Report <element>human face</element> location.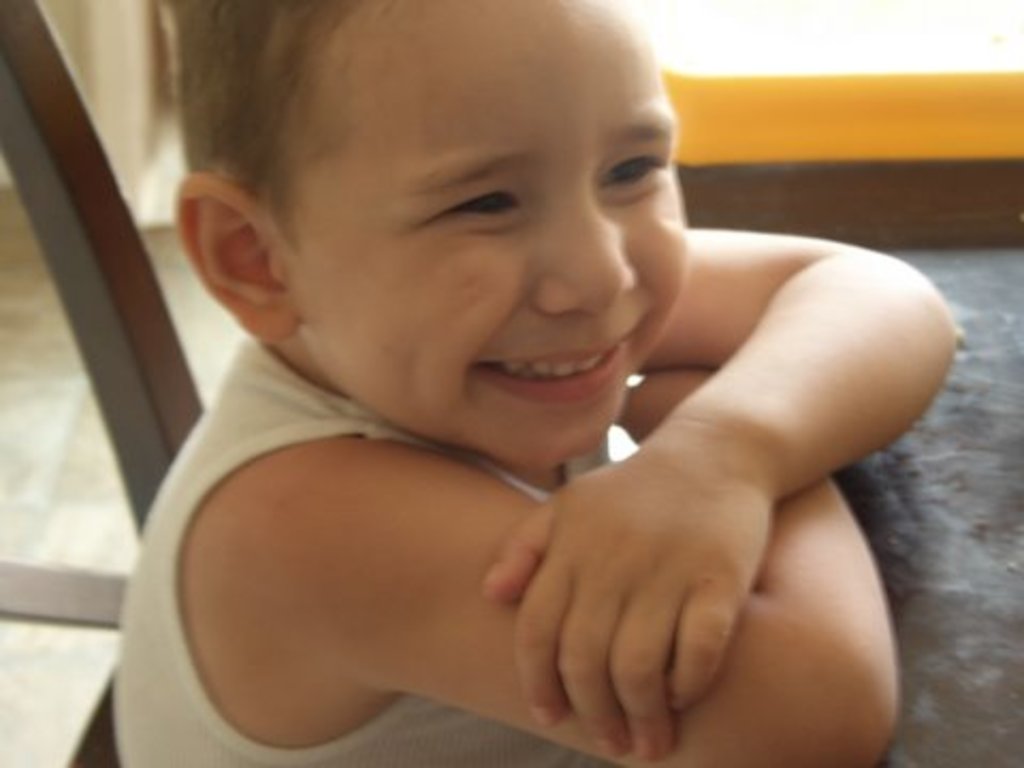
Report: 290 0 687 471.
